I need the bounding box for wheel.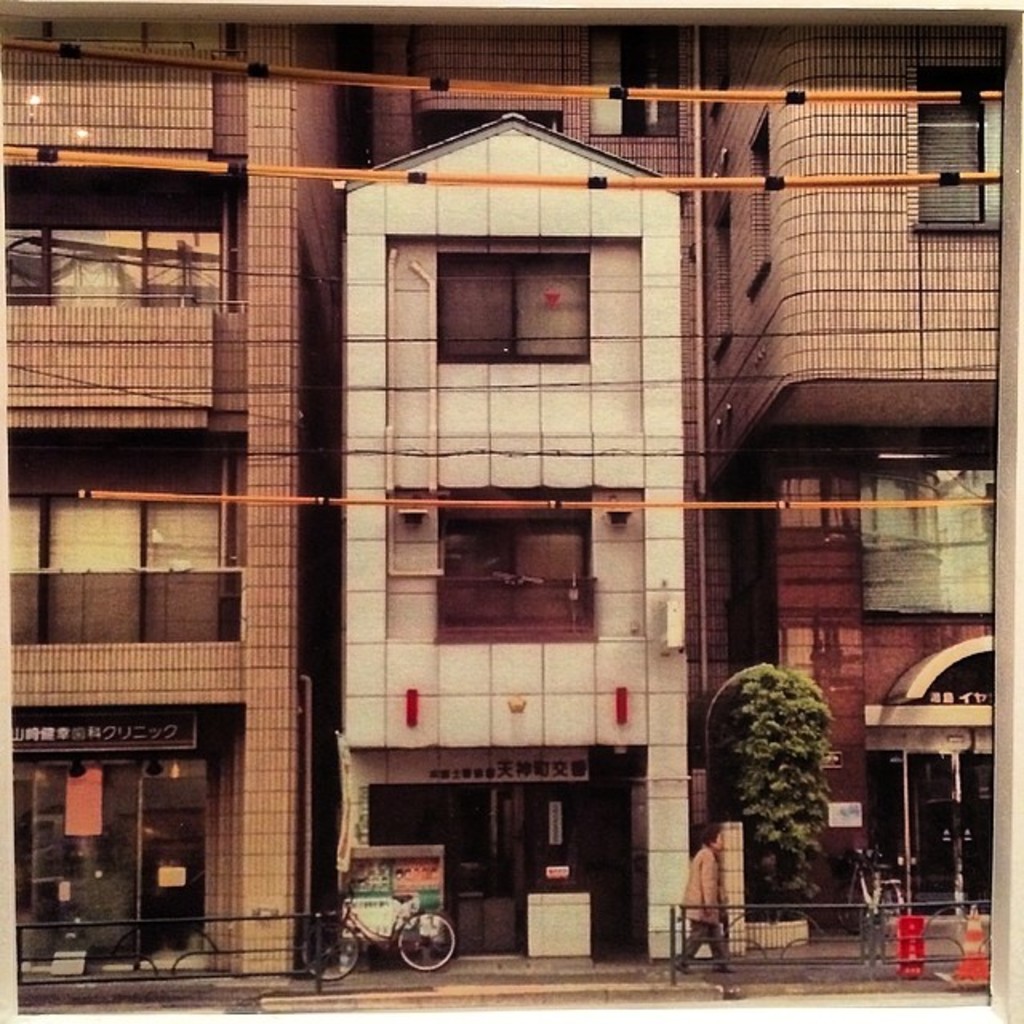
Here it is: [394,909,461,976].
